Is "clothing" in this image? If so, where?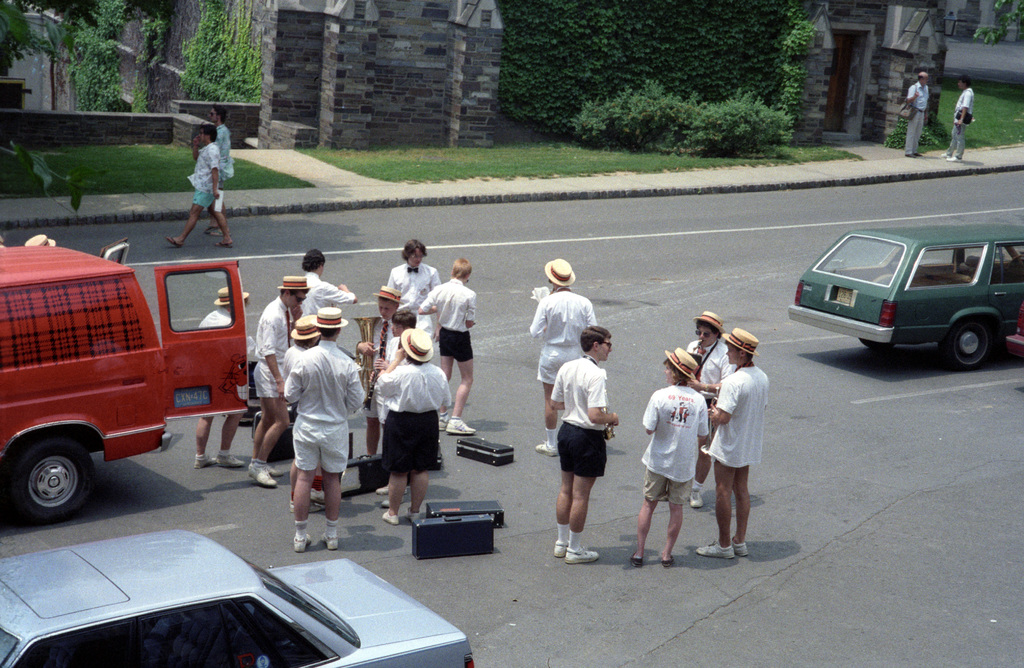
Yes, at left=531, top=284, right=601, bottom=386.
